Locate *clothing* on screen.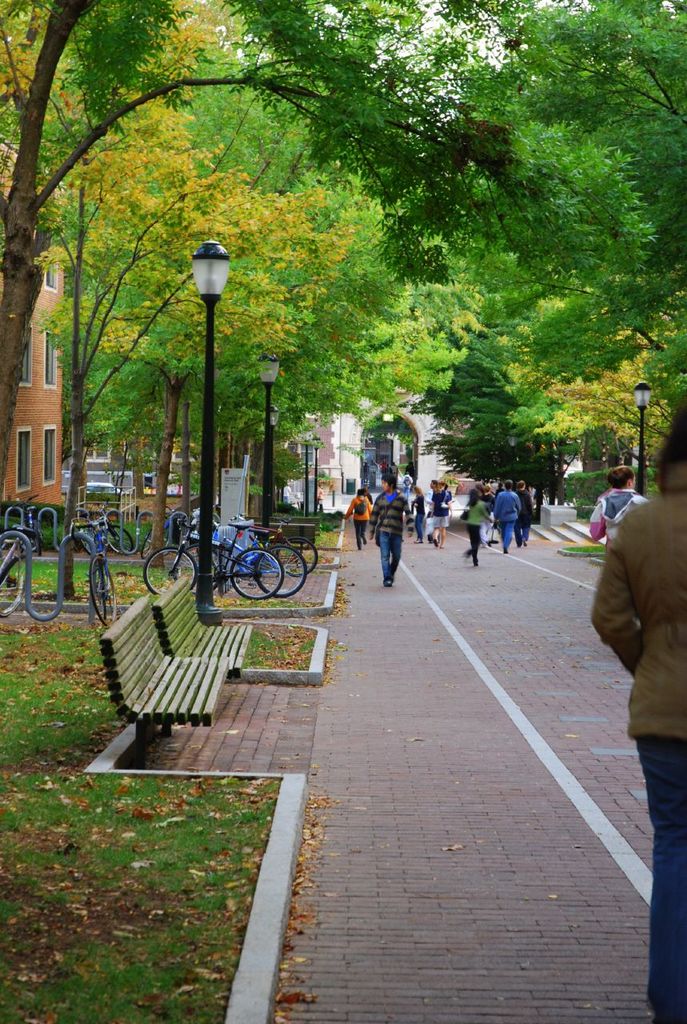
On screen at (x1=510, y1=470, x2=541, y2=557).
